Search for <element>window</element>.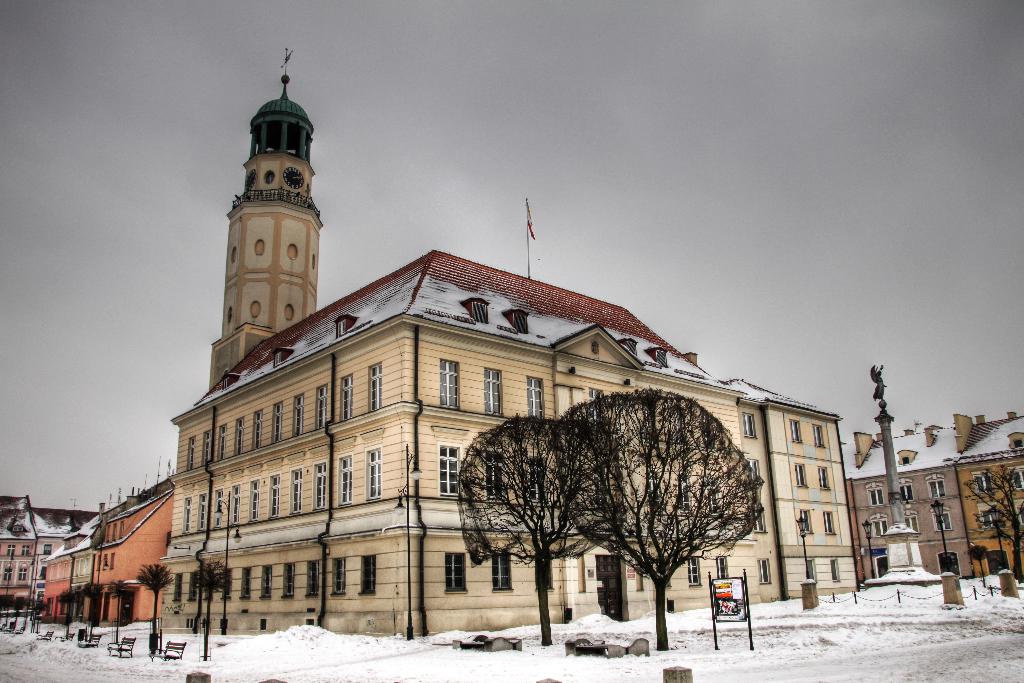
Found at region(230, 414, 243, 453).
